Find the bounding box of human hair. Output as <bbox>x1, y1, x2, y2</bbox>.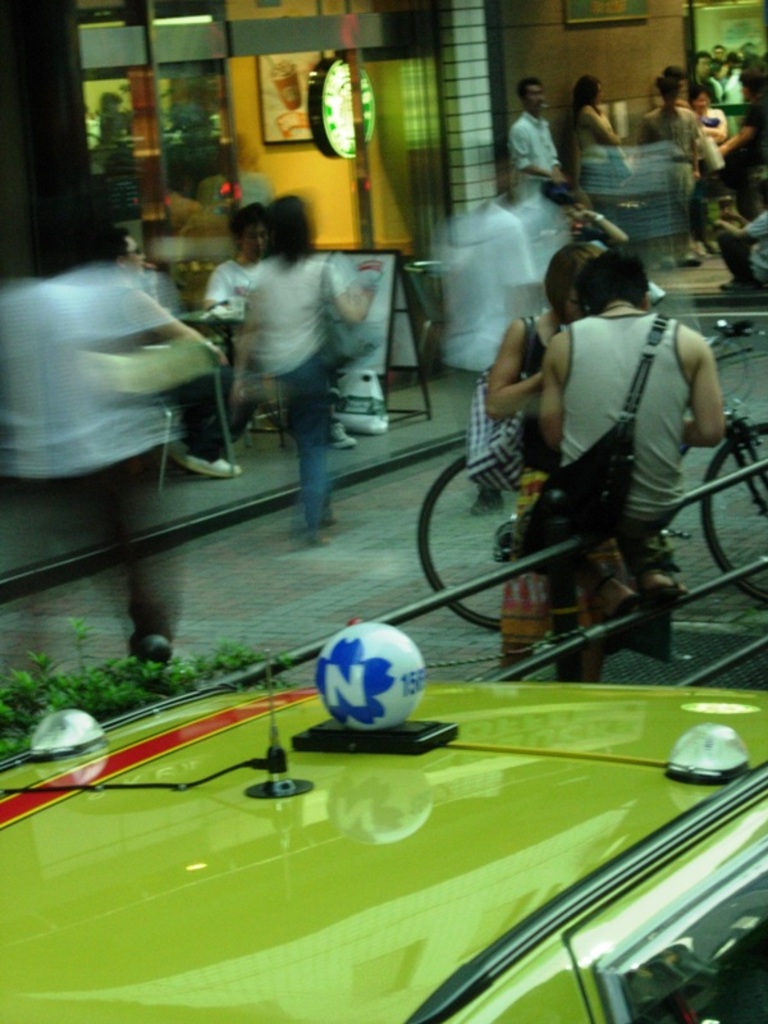
<bbox>227, 200, 264, 253</bbox>.
